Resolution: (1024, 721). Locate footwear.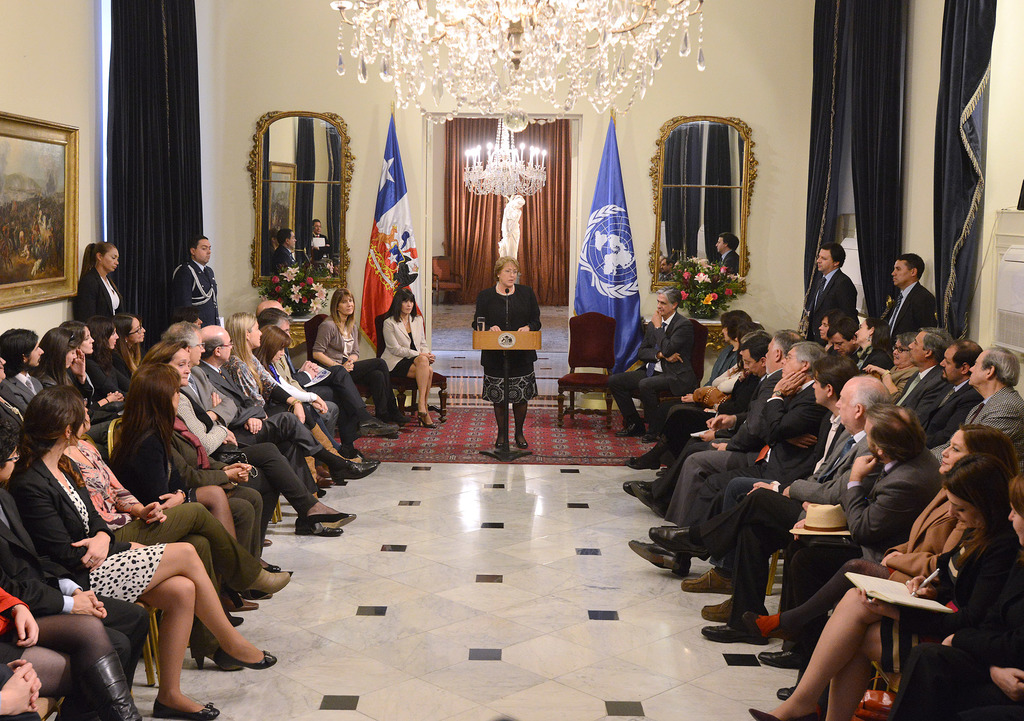
701,622,769,640.
